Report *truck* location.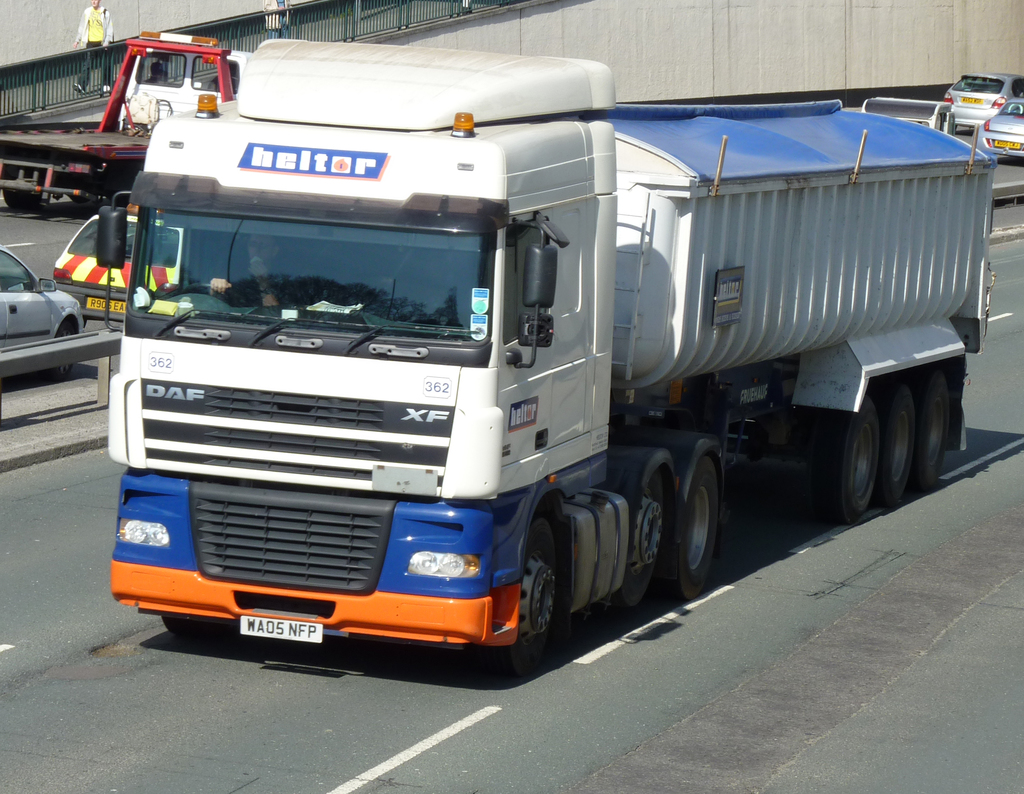
Report: x1=72, y1=33, x2=1000, y2=673.
